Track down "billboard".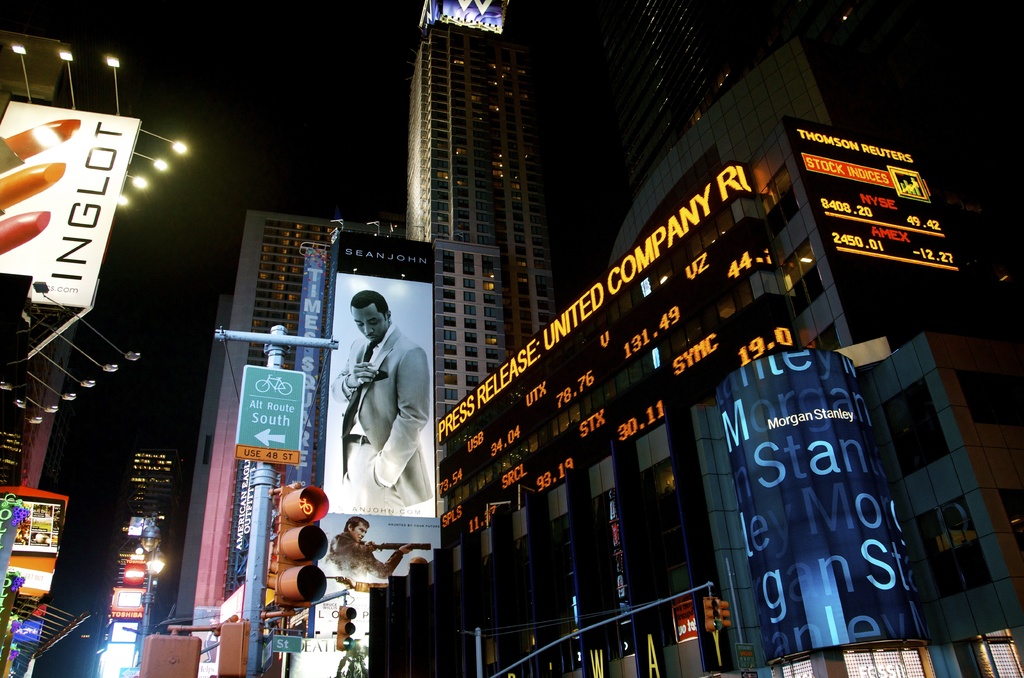
Tracked to left=0, top=492, right=59, bottom=556.
